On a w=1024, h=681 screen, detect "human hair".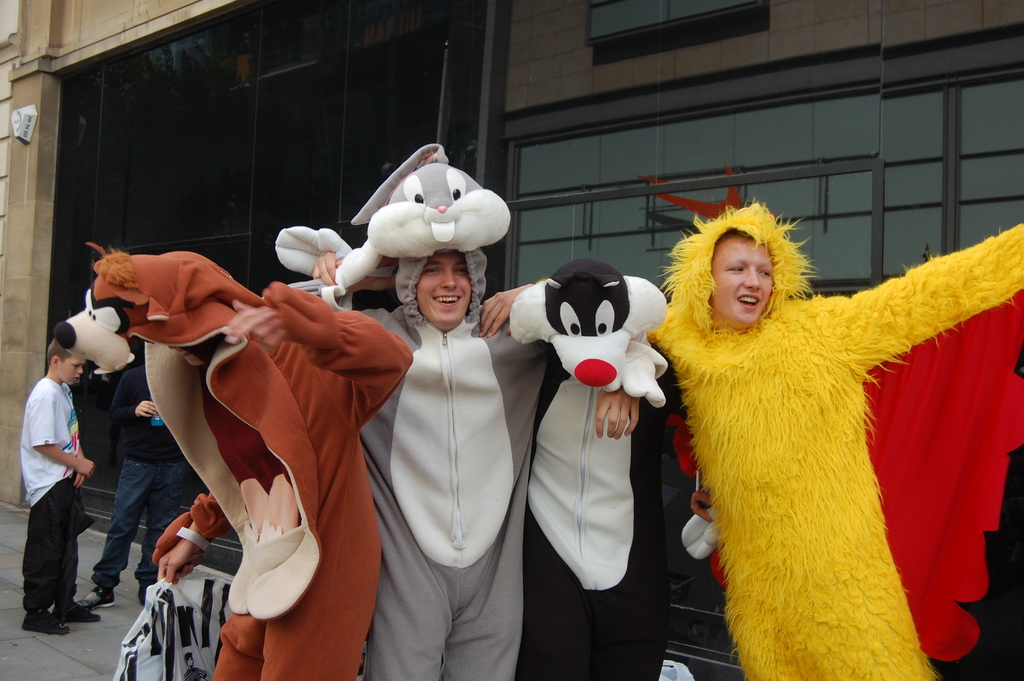
left=45, top=331, right=85, bottom=368.
